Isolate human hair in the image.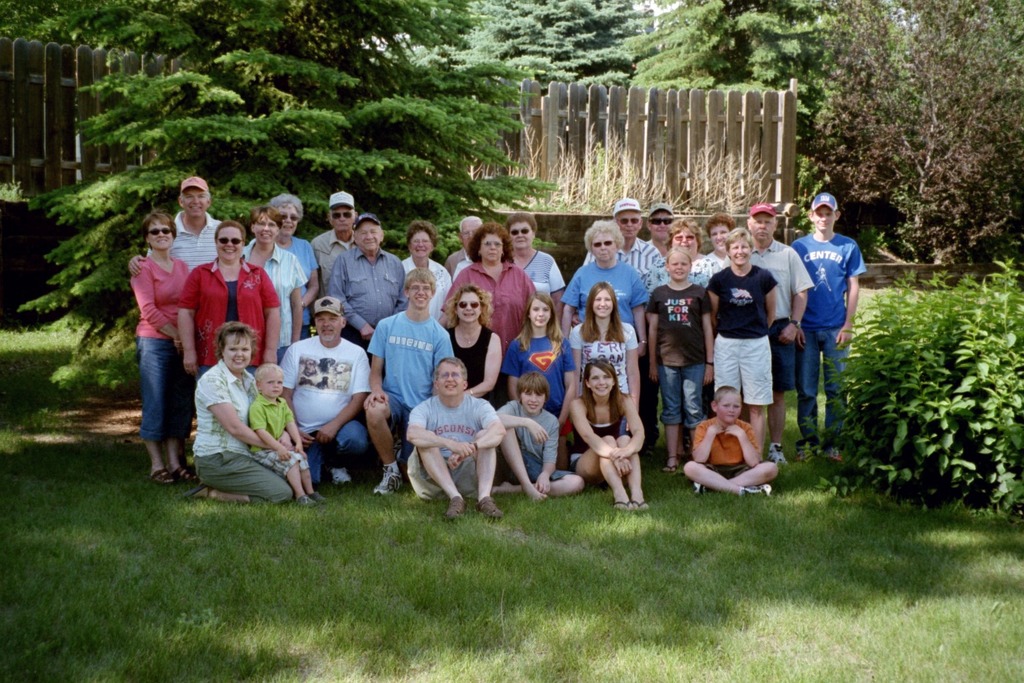
Isolated region: region(715, 384, 740, 402).
